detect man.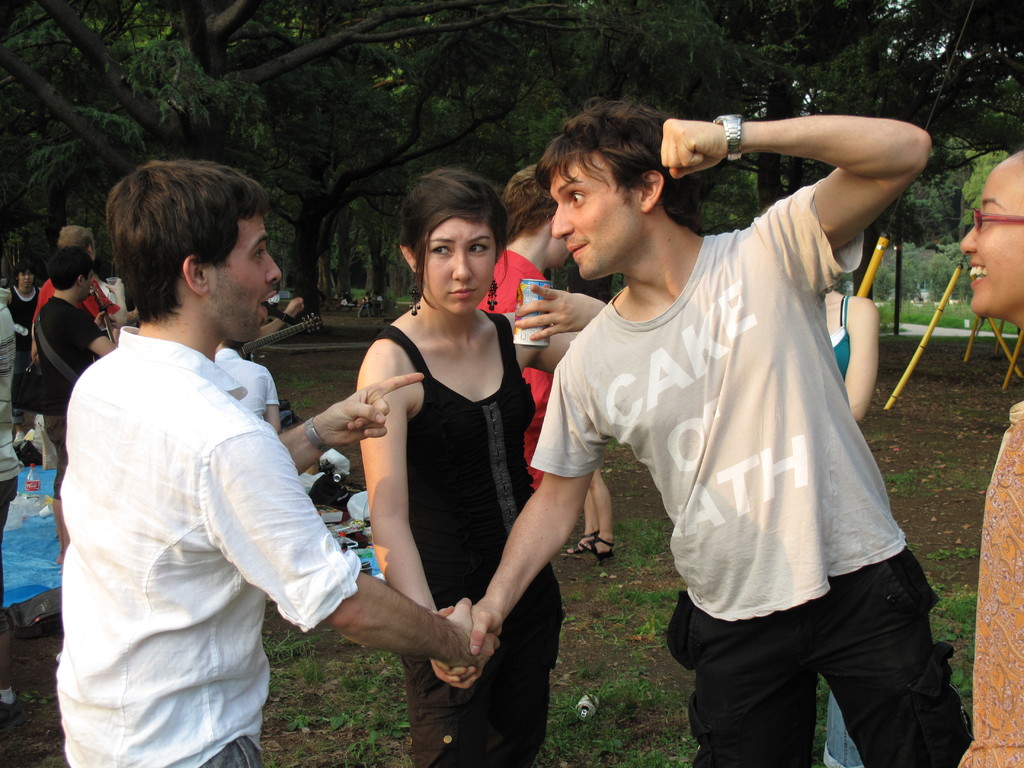
Detected at (left=29, top=224, right=138, bottom=333).
